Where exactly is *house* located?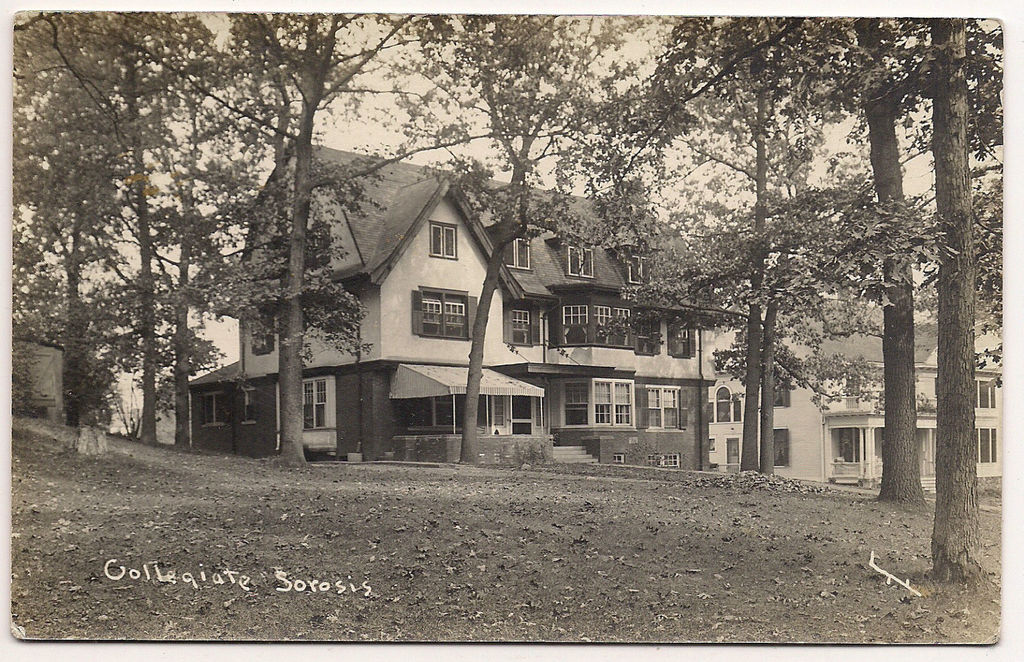
Its bounding box is (x1=13, y1=333, x2=64, y2=425).
